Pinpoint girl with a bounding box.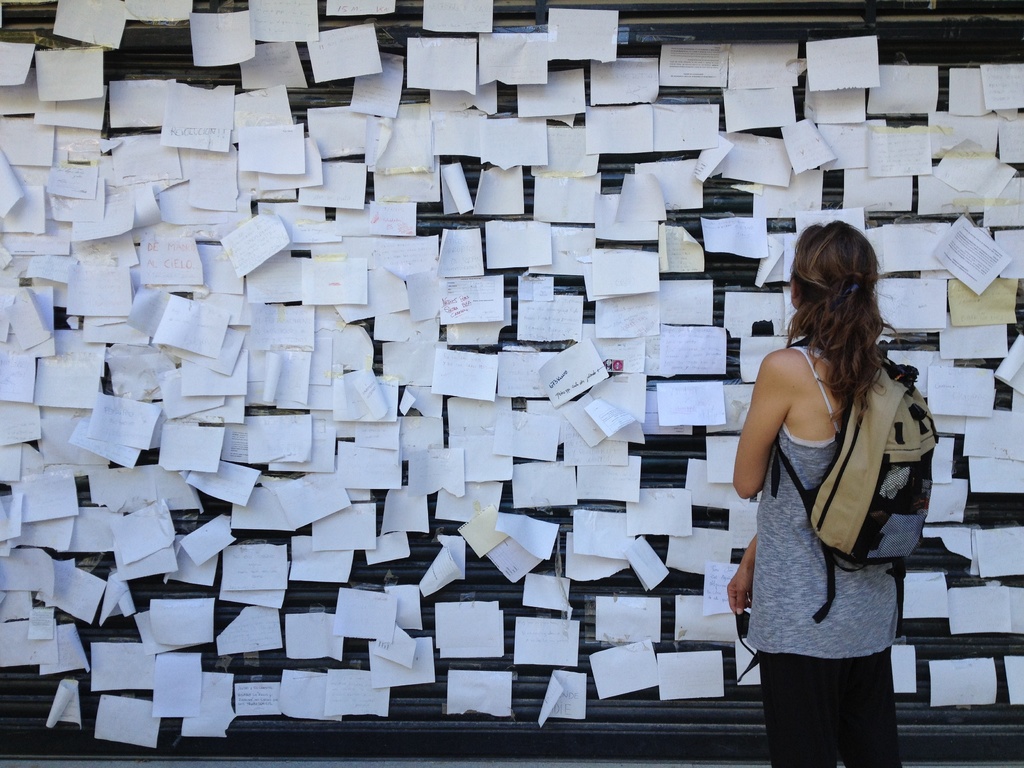
detection(726, 219, 897, 767).
